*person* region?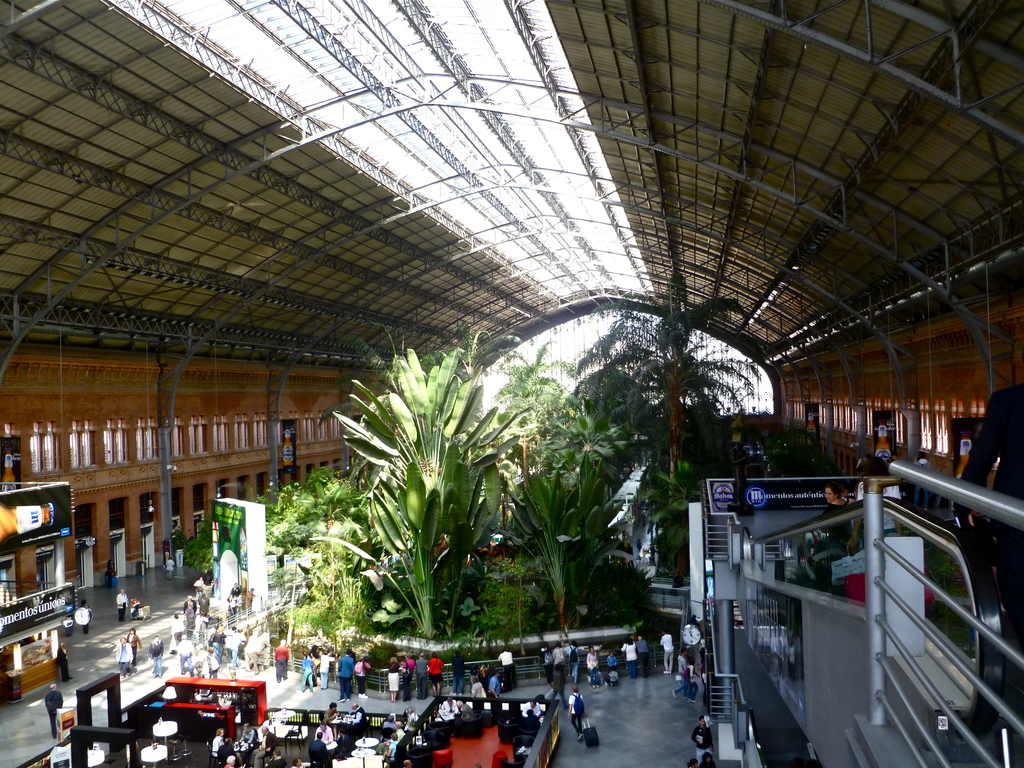
{"left": 856, "top": 455, "right": 890, "bottom": 476}
